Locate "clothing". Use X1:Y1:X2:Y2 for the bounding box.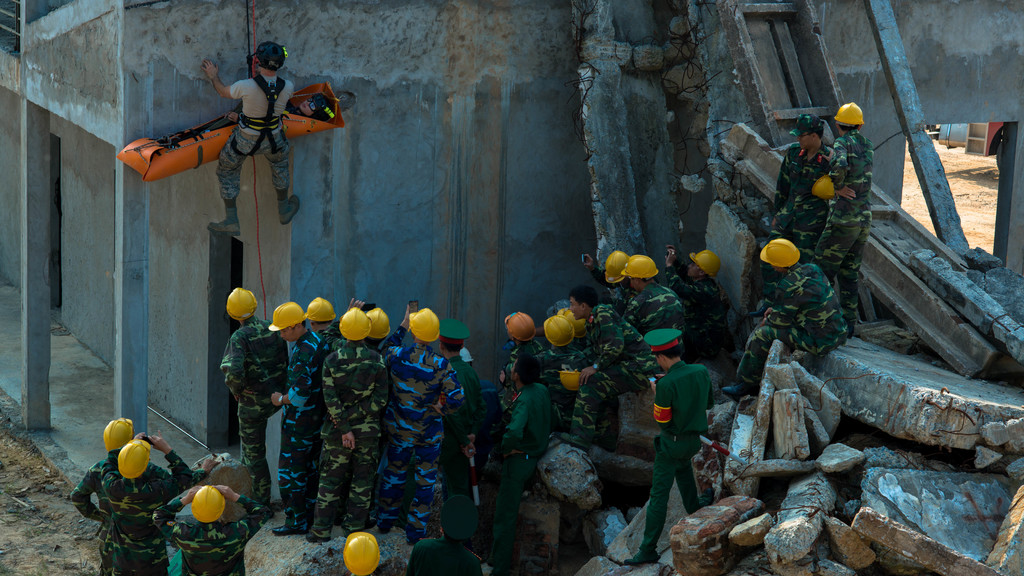
735:261:847:394.
